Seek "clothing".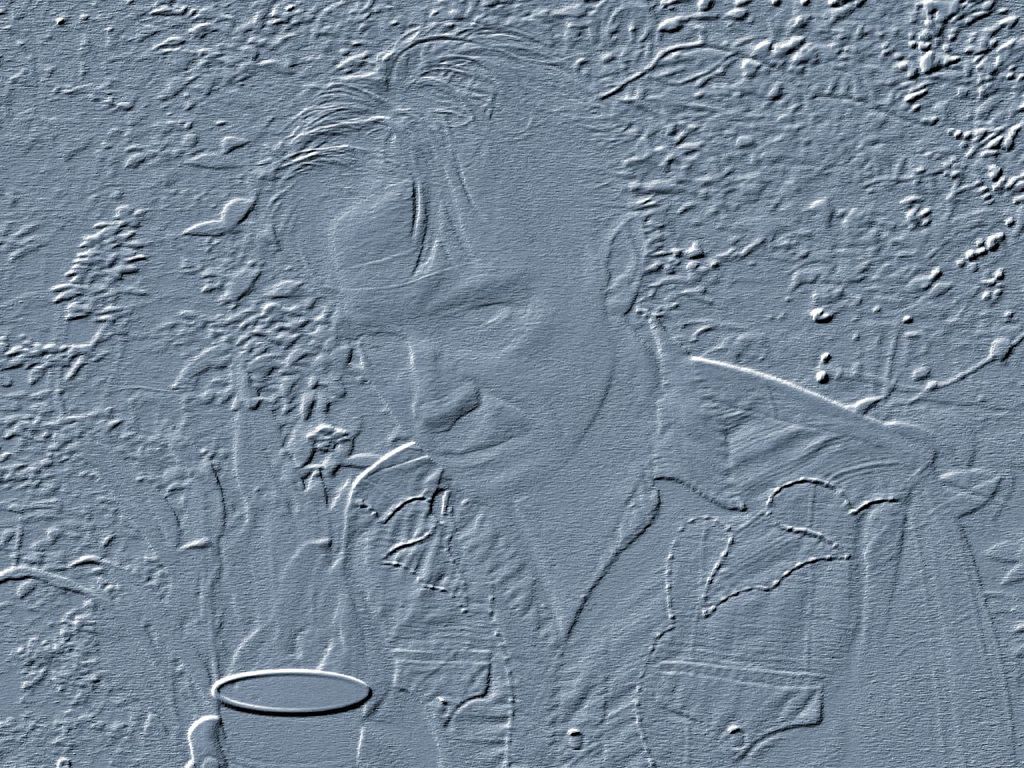
region(212, 306, 1015, 767).
